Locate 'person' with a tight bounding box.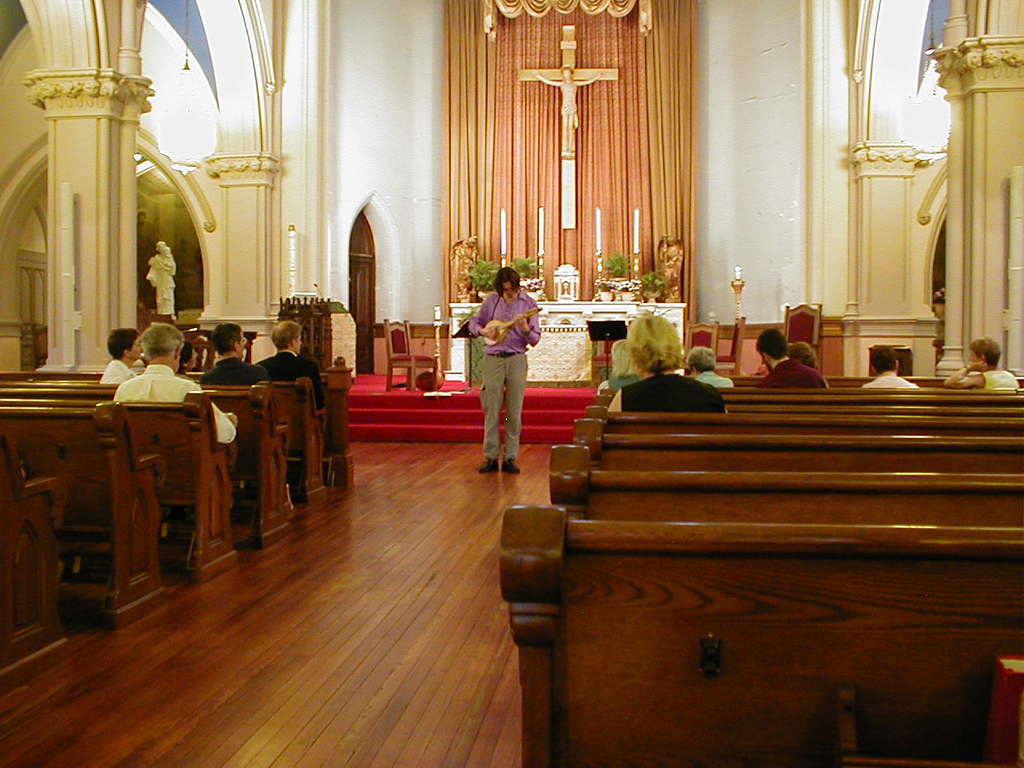
[259, 326, 314, 382].
